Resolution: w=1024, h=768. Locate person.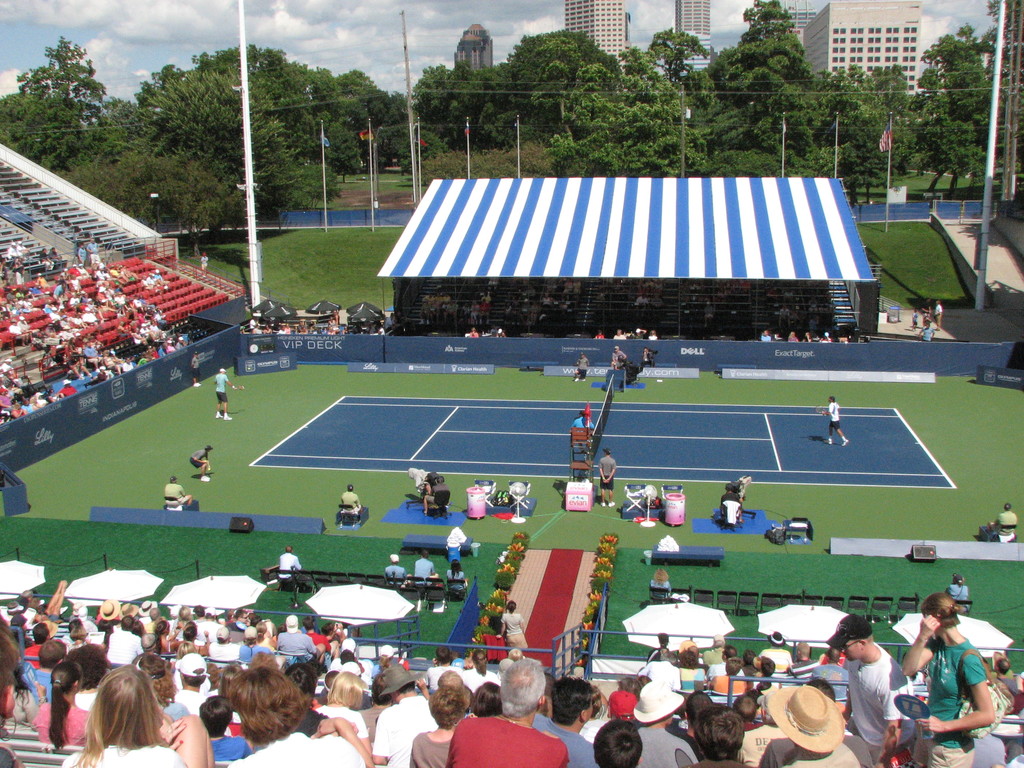
locate(497, 658, 516, 680).
